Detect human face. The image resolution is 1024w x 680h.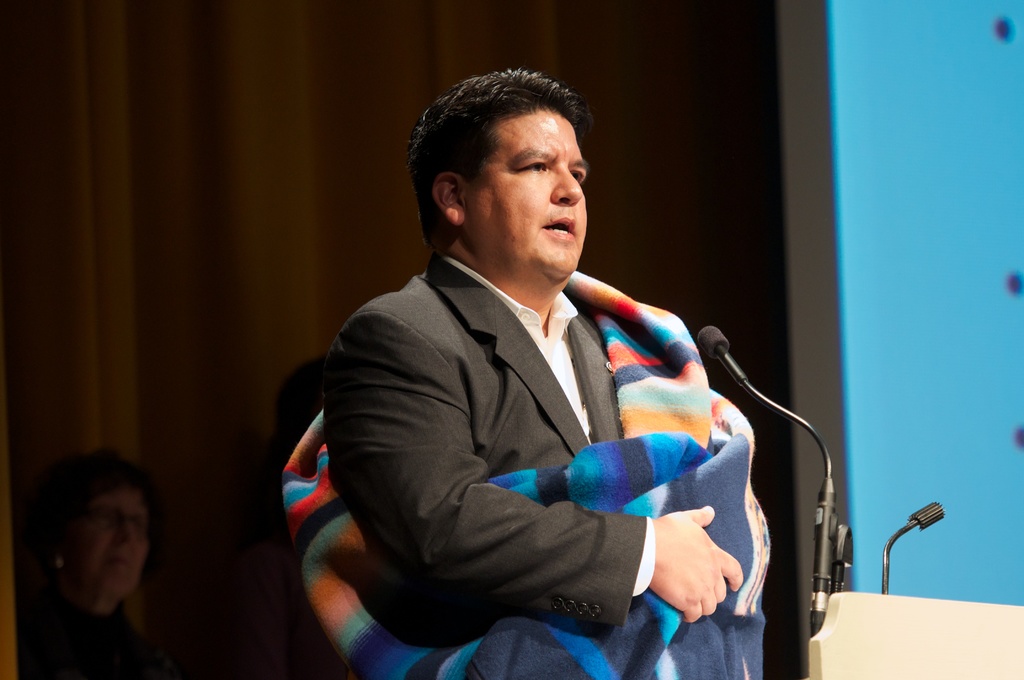
BBox(65, 478, 149, 587).
